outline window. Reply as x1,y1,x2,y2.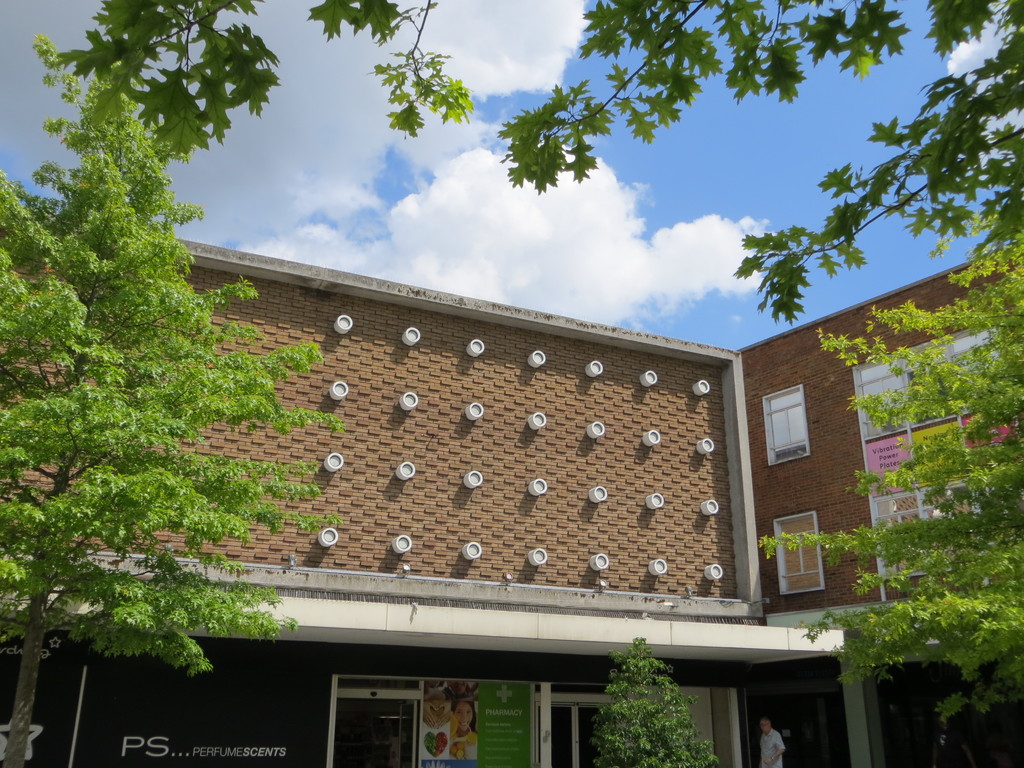
771,518,823,590.
